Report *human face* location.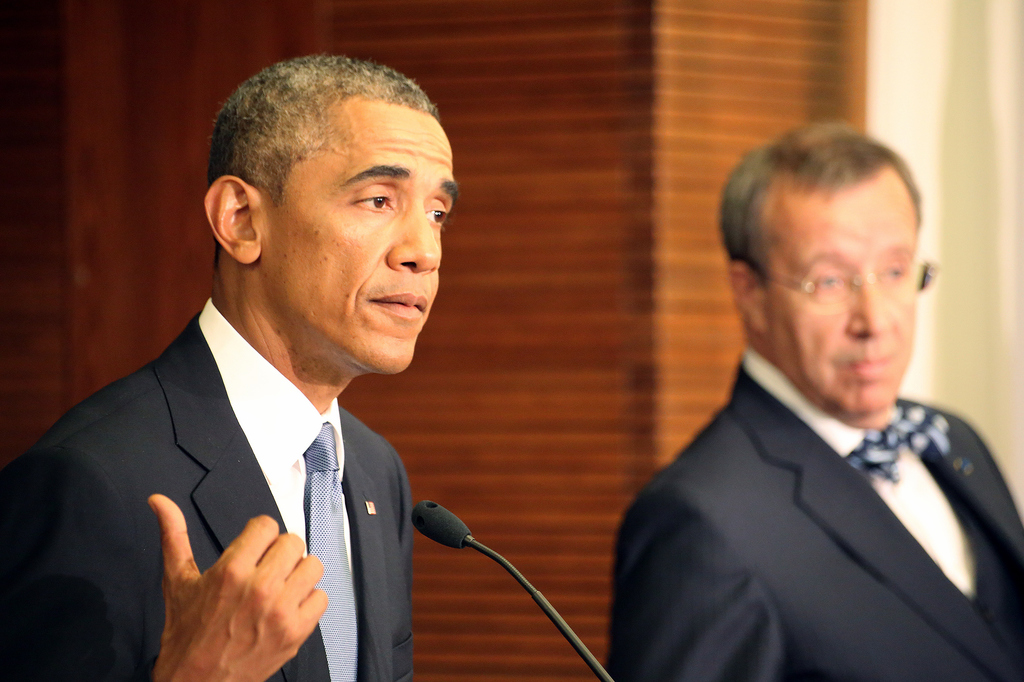
Report: rect(745, 194, 923, 415).
